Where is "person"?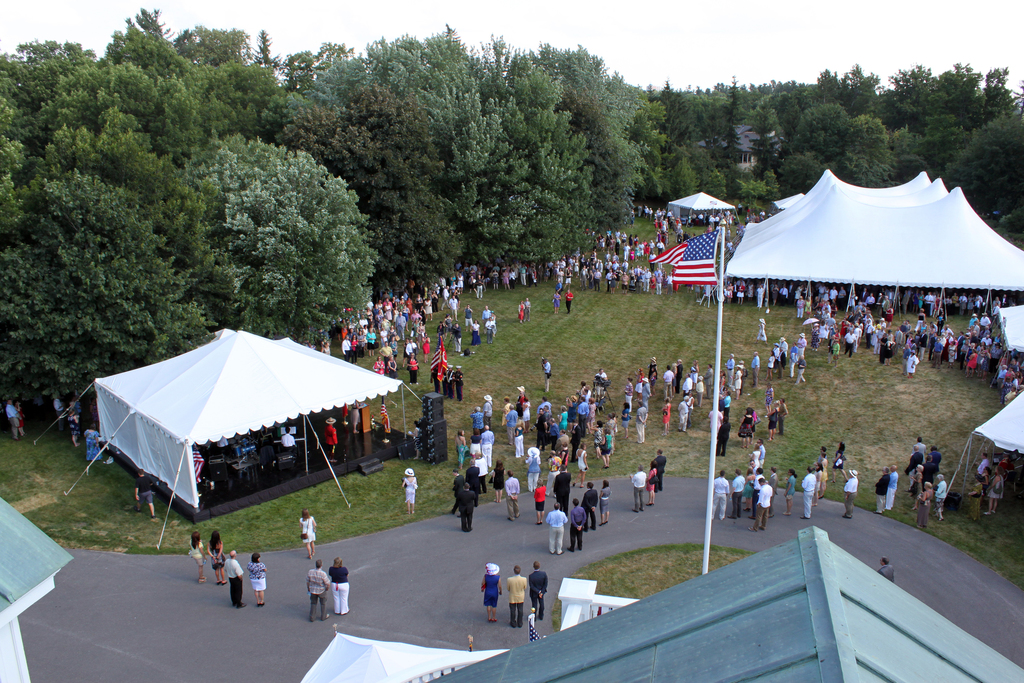
[694,375,703,410].
